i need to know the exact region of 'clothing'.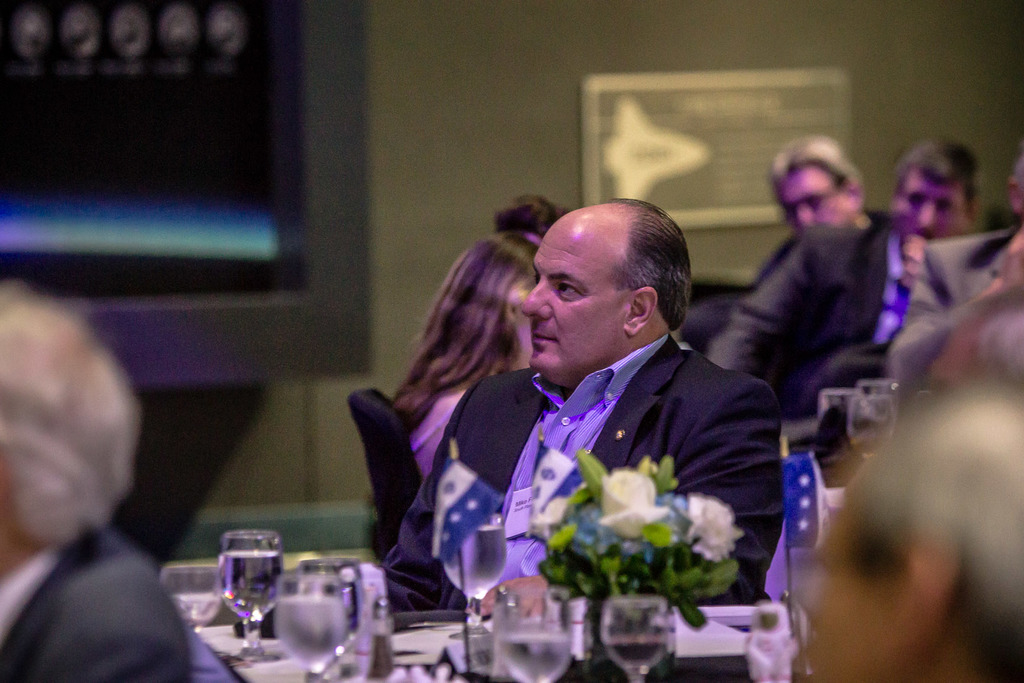
Region: BBox(0, 343, 200, 682).
